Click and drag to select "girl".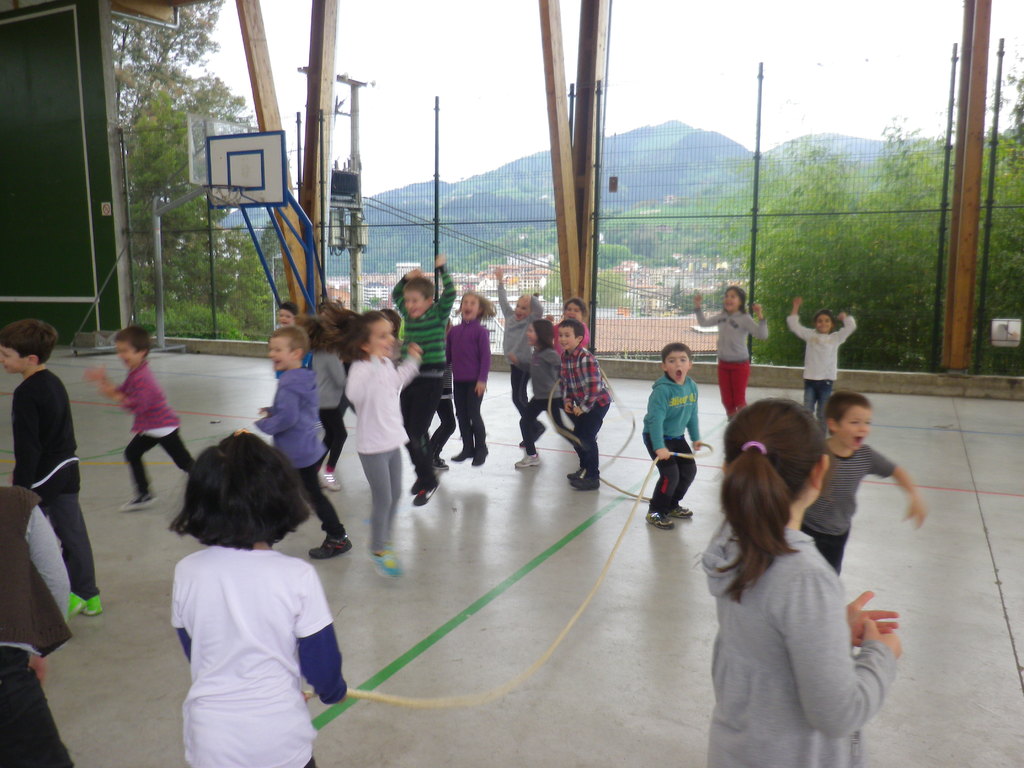
Selection: BBox(320, 300, 422, 580).
